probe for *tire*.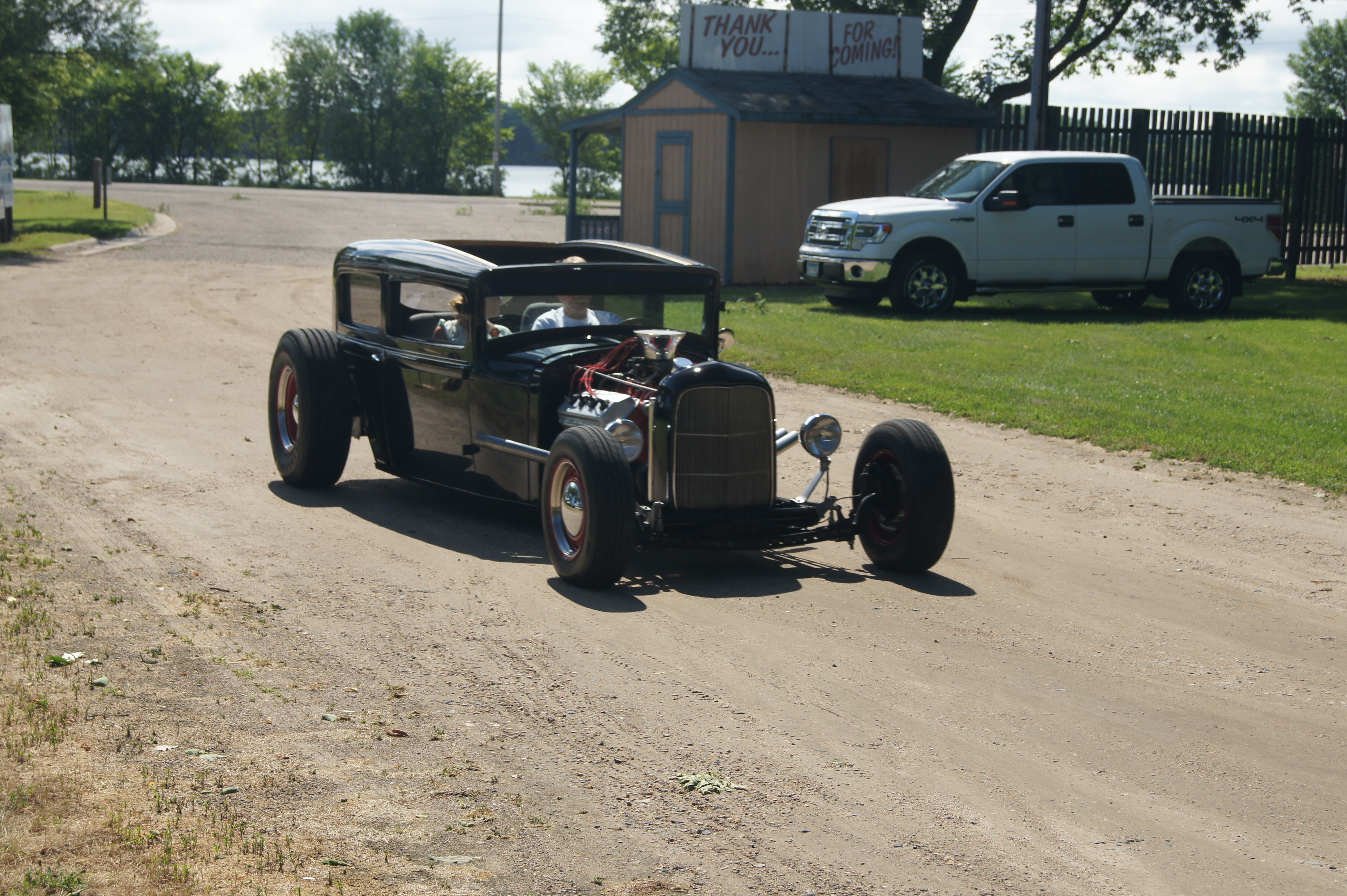
Probe result: 159, 123, 186, 172.
